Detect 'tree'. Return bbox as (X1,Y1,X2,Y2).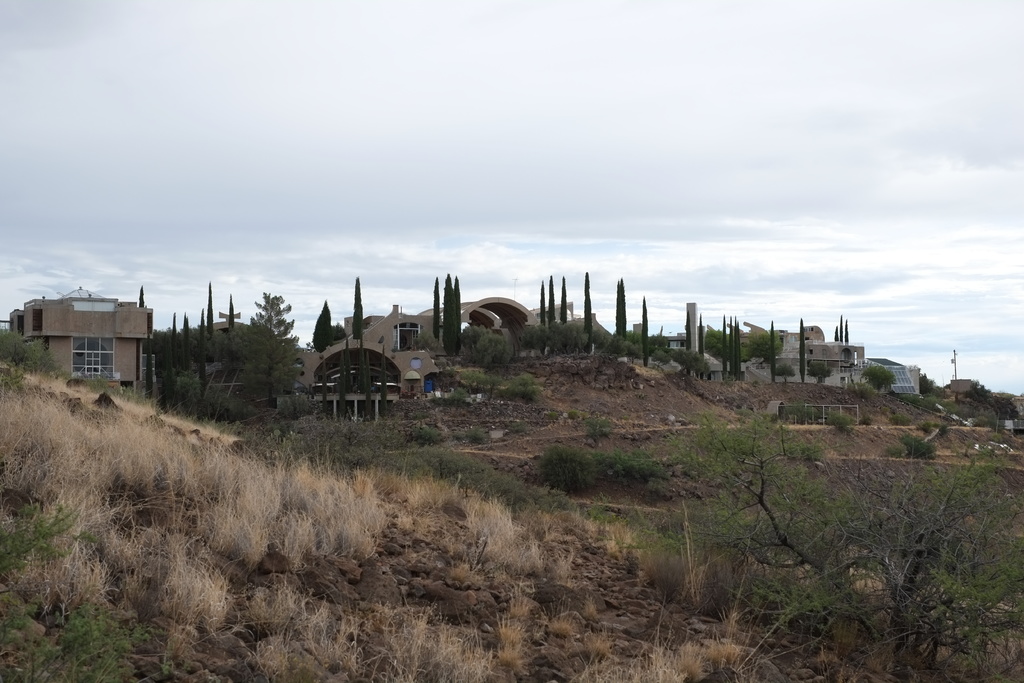
(347,268,366,350).
